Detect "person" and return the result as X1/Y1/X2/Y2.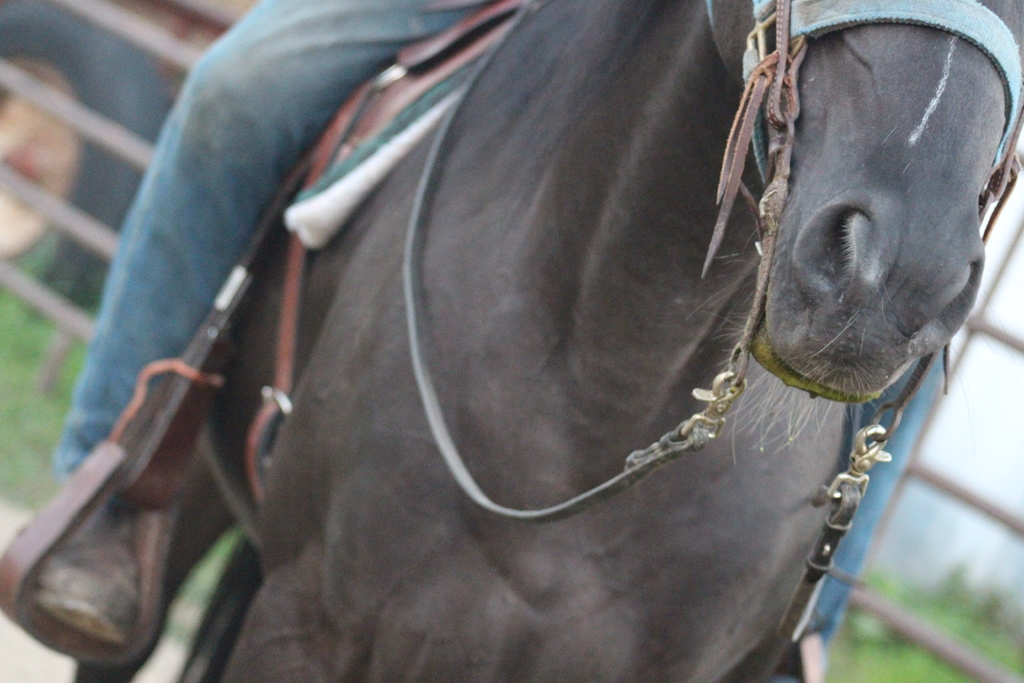
27/0/950/682.
